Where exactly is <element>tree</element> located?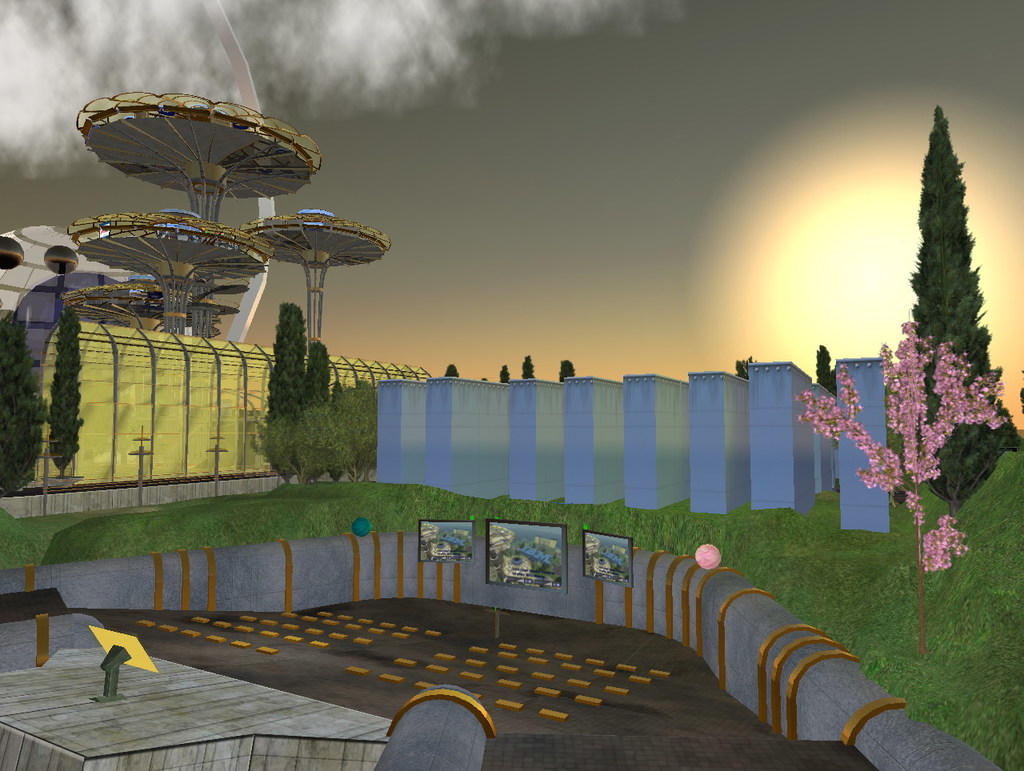
Its bounding box is [812, 344, 838, 407].
